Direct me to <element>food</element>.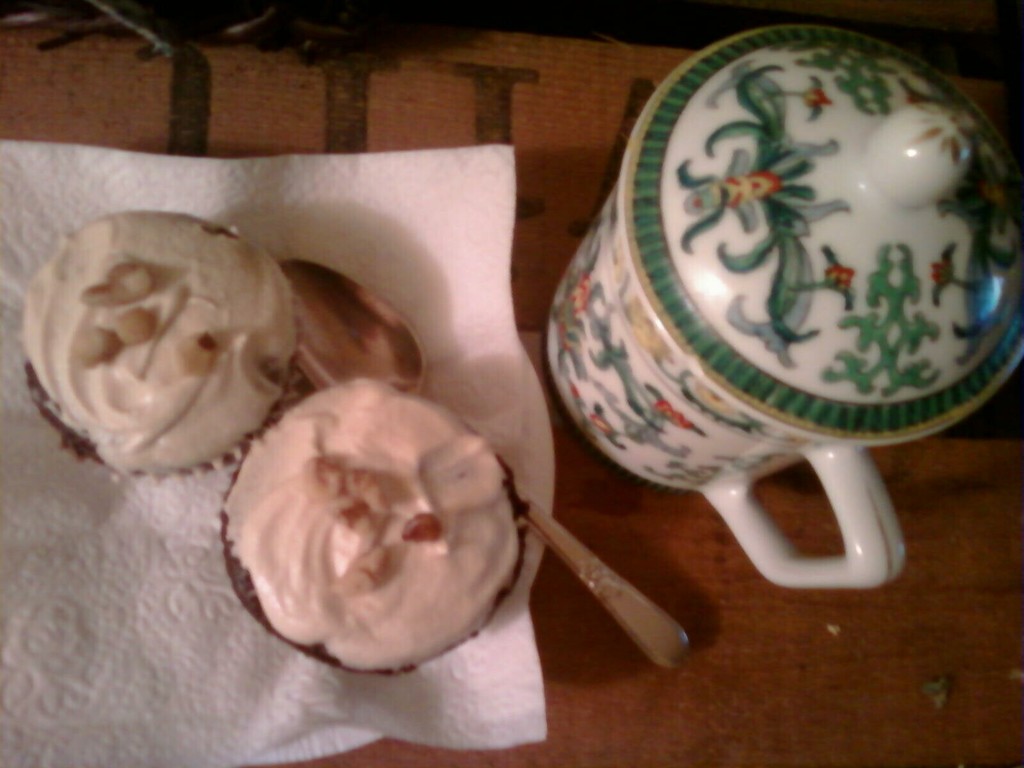
Direction: [x1=222, y1=381, x2=526, y2=679].
